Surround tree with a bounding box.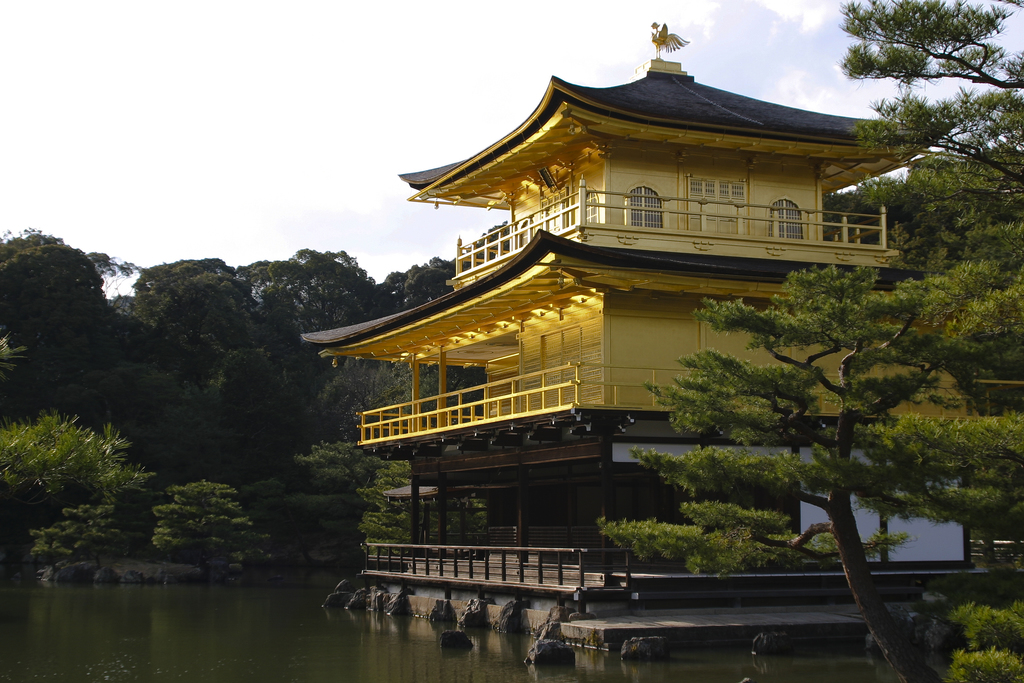
[200, 350, 302, 493].
